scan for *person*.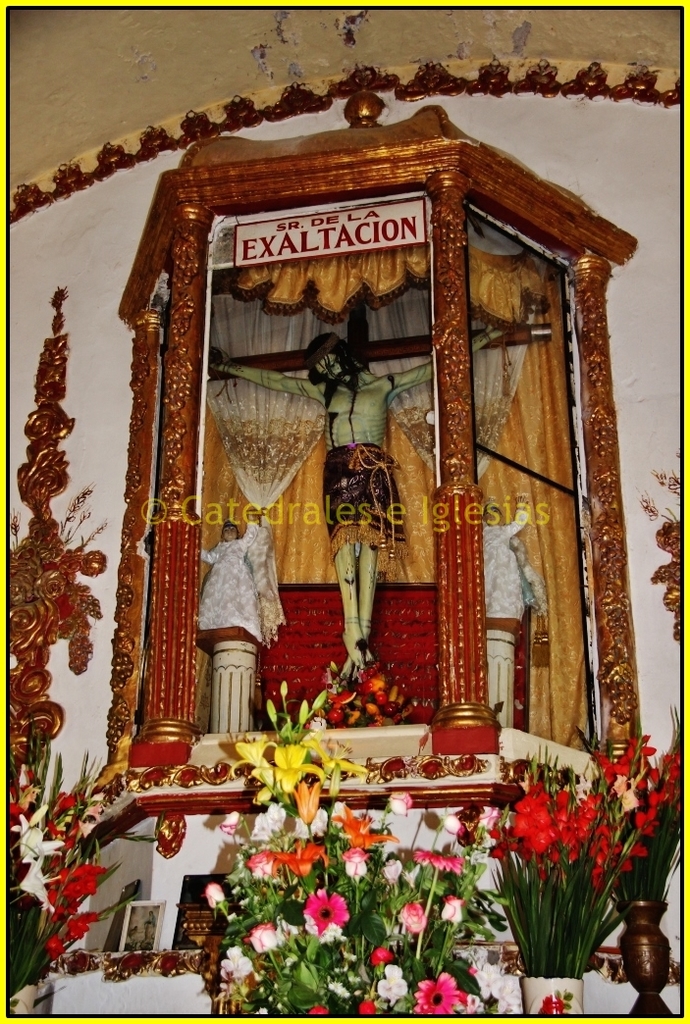
Scan result: [197, 320, 510, 720].
